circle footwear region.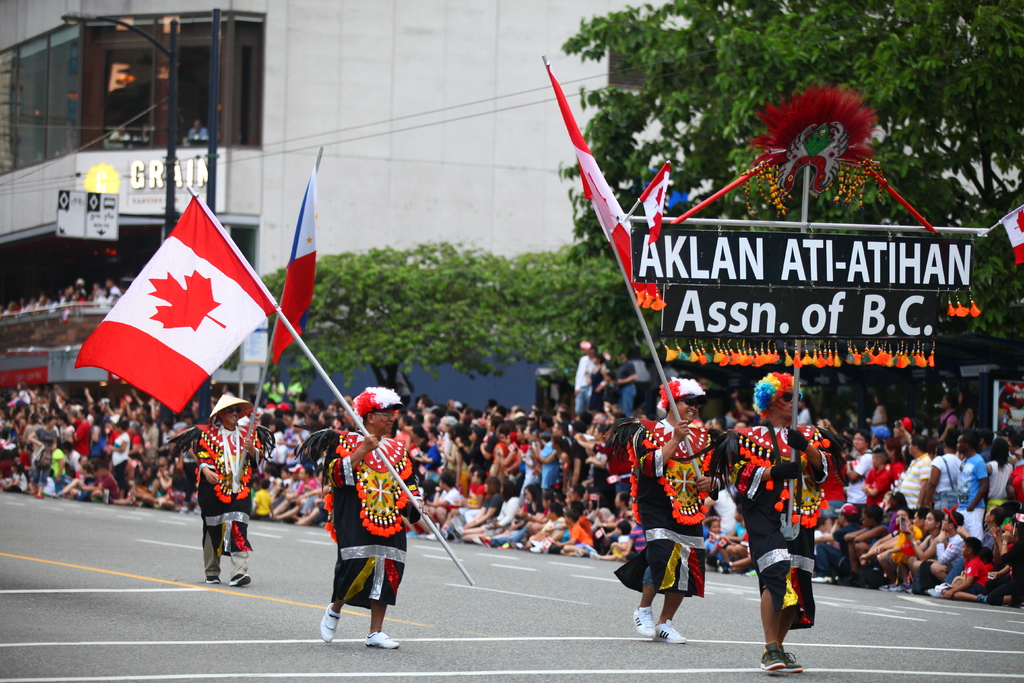
Region: <region>876, 582, 885, 589</region>.
